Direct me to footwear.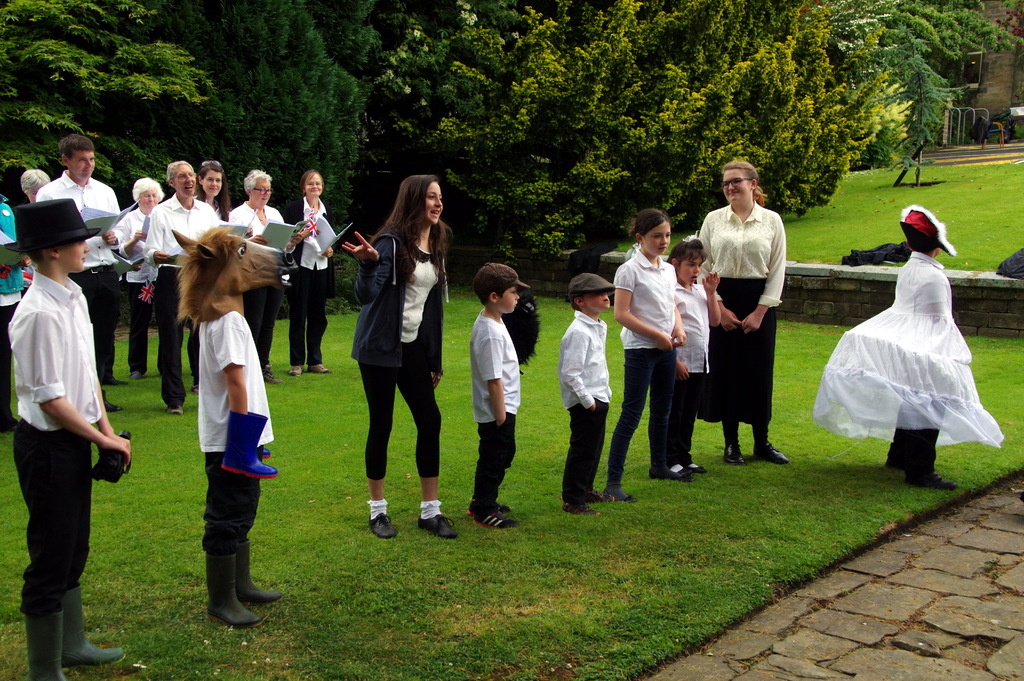
Direction: <bbox>755, 443, 787, 462</bbox>.
